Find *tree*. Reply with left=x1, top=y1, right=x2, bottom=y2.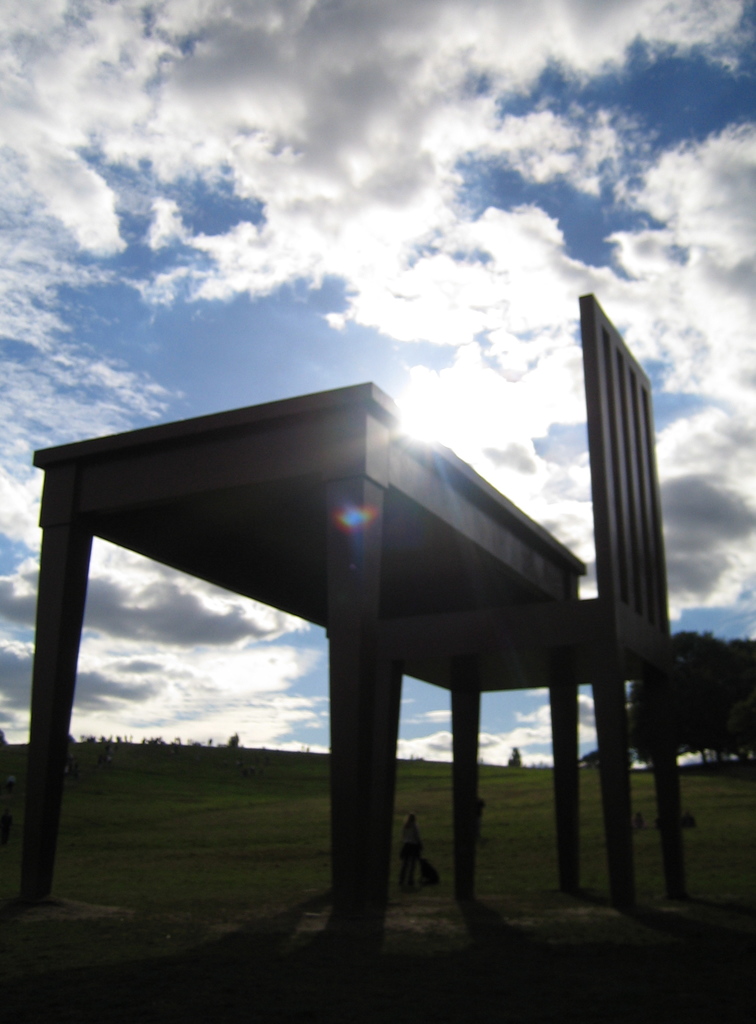
left=619, top=625, right=755, bottom=772.
